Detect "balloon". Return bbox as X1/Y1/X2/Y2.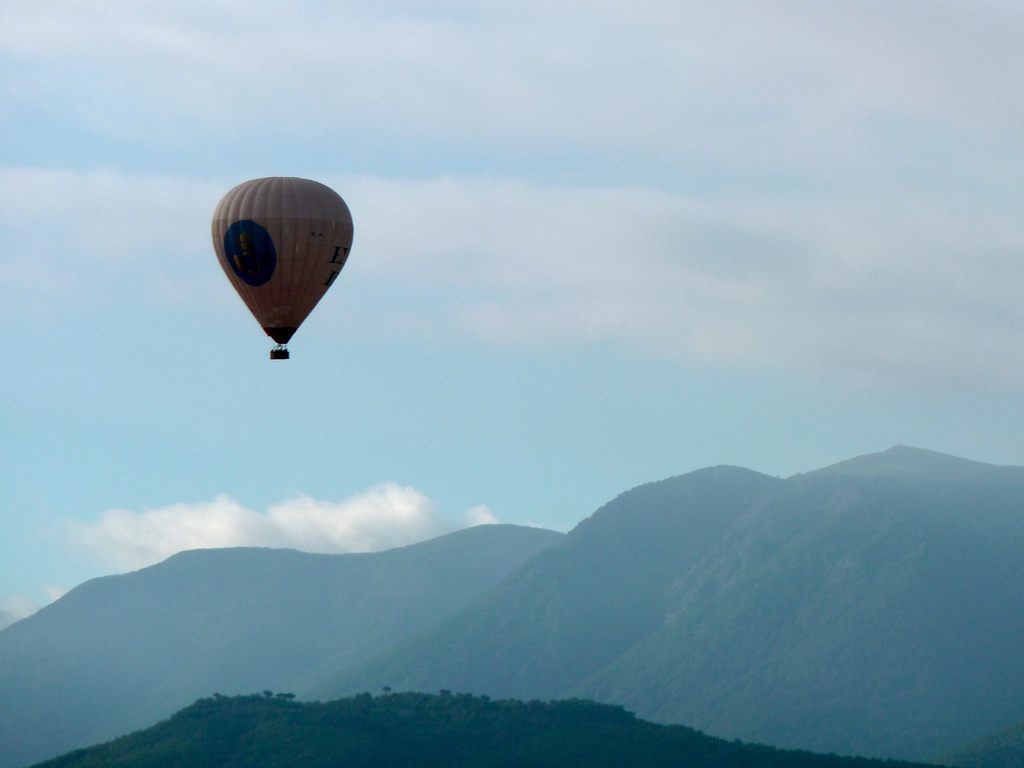
212/177/355/344.
